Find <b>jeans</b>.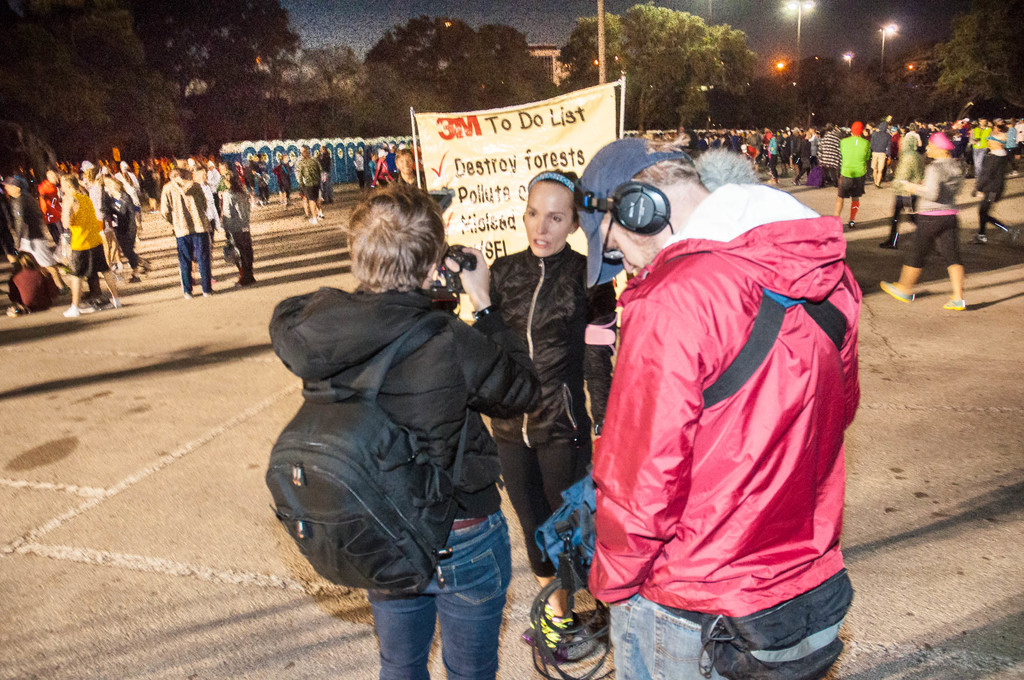
bbox(609, 588, 725, 679).
